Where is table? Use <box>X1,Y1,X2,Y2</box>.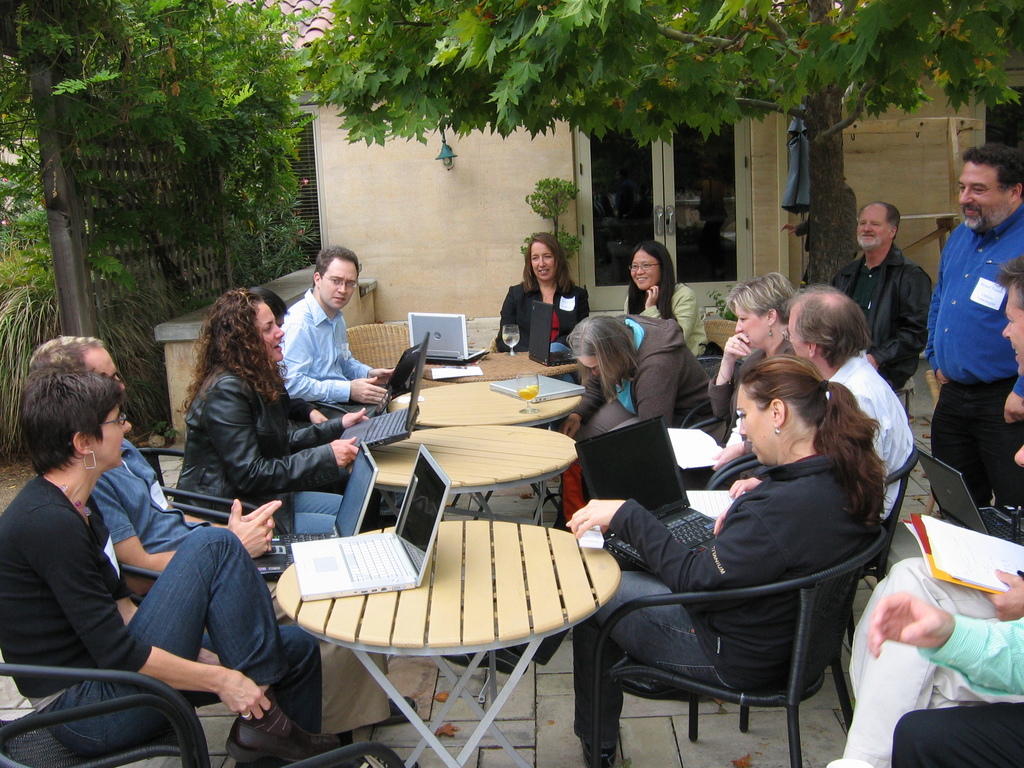
<box>421,348,572,385</box>.
